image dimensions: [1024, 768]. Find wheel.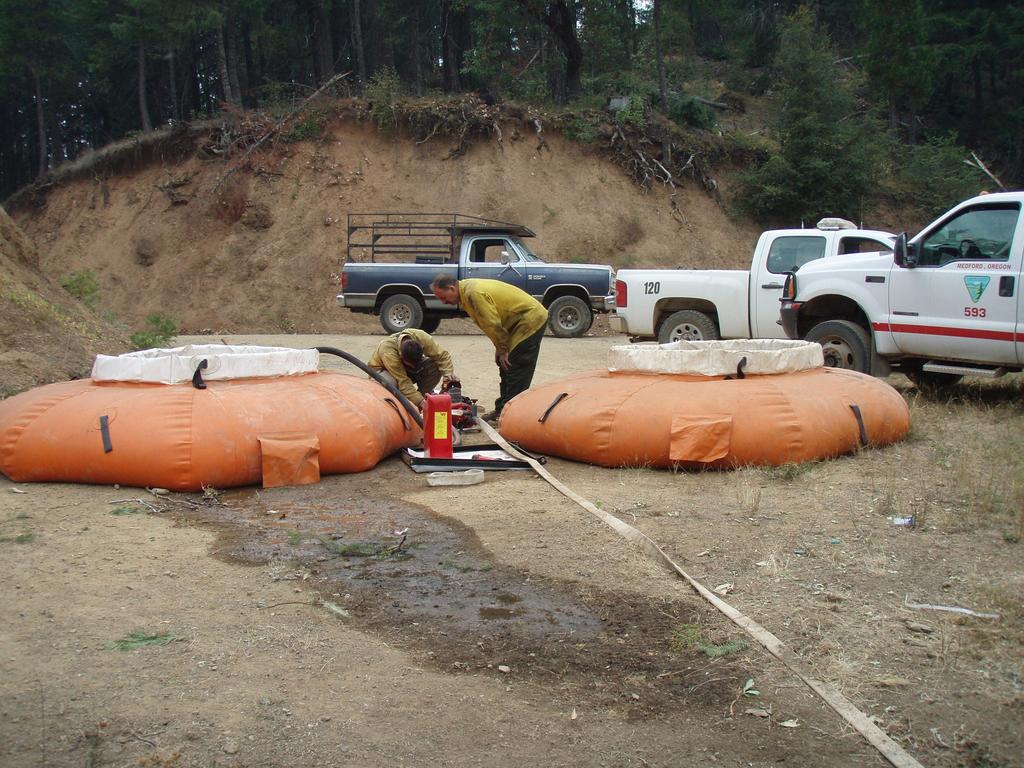
653,310,719,348.
